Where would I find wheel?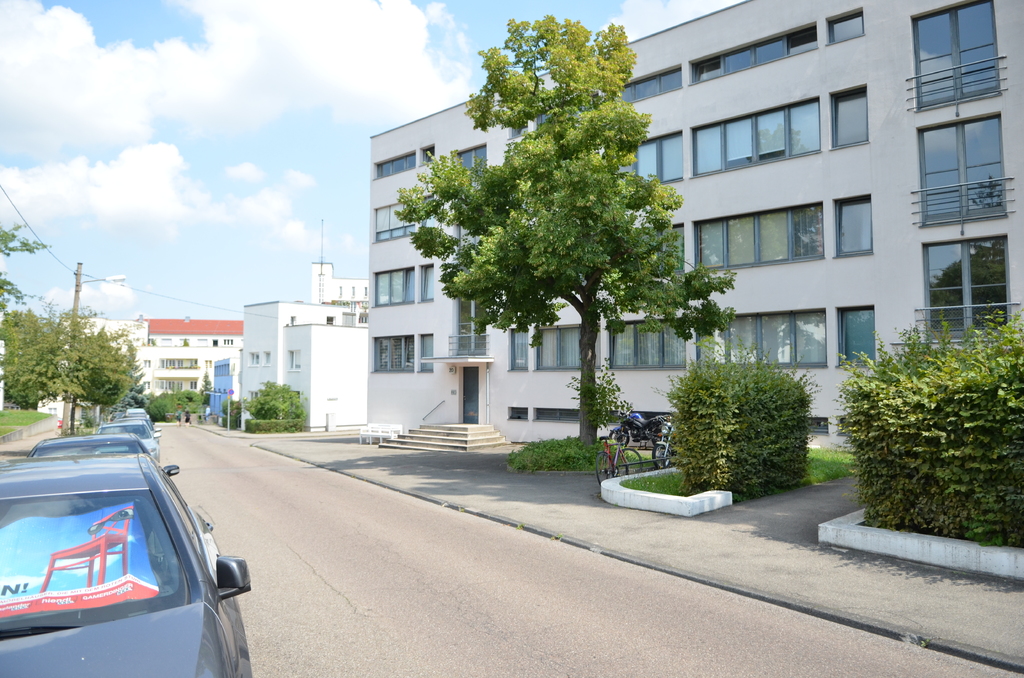
At x1=650 y1=444 x2=670 y2=467.
